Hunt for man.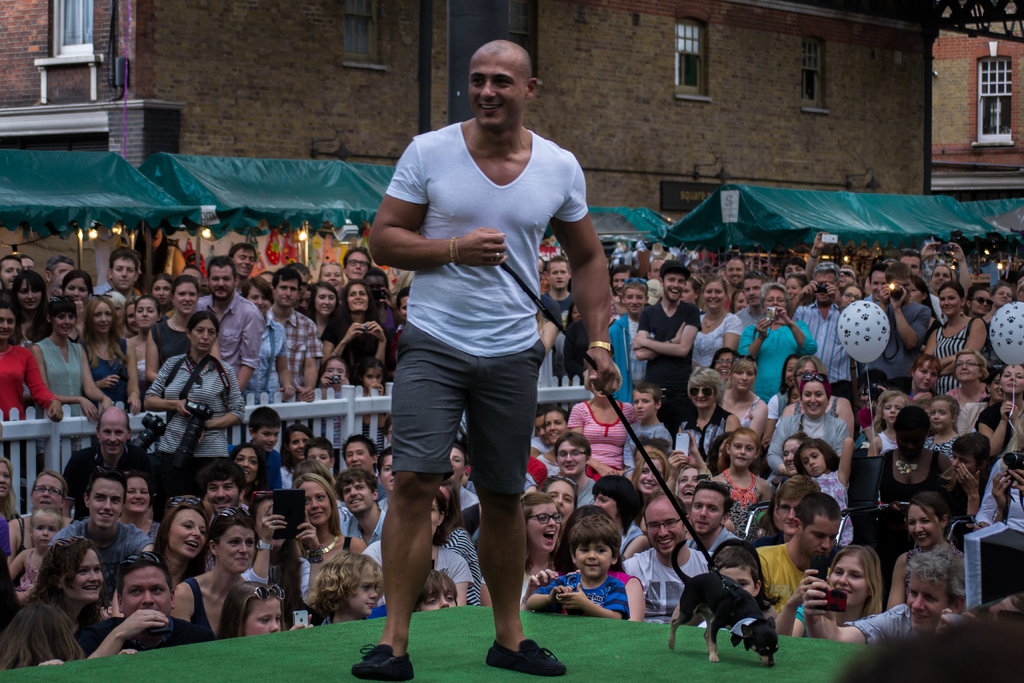
Hunted down at <box>723,258,743,305</box>.
